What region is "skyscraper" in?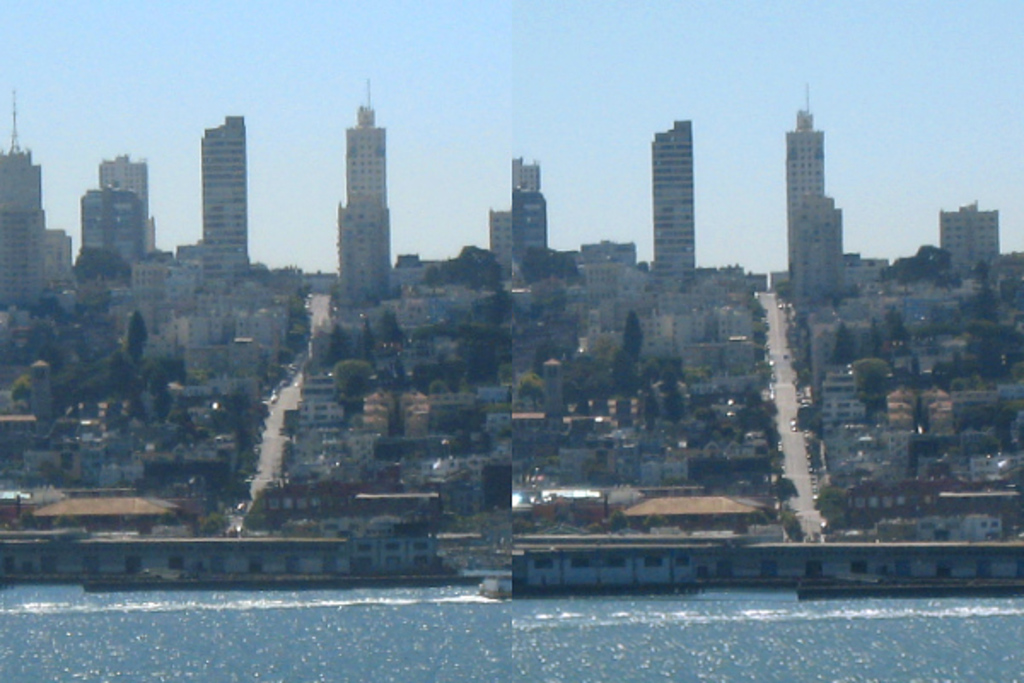
Rect(162, 96, 261, 282).
